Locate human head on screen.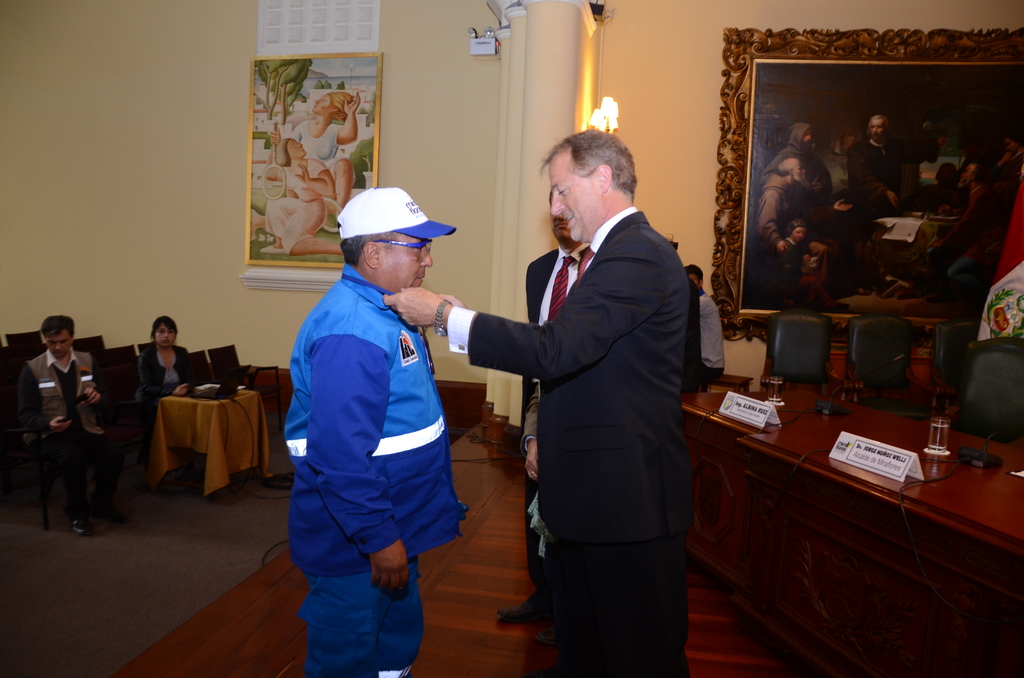
On screen at 778/160/806/186.
